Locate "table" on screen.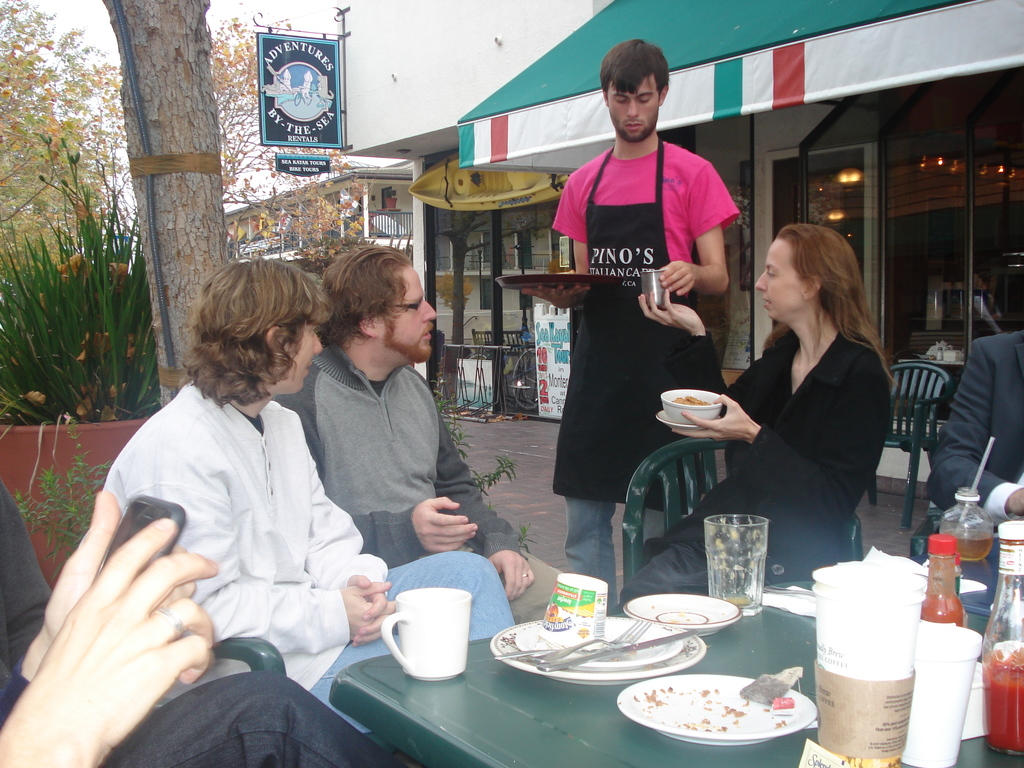
On screen at <bbox>328, 607, 1023, 767</bbox>.
